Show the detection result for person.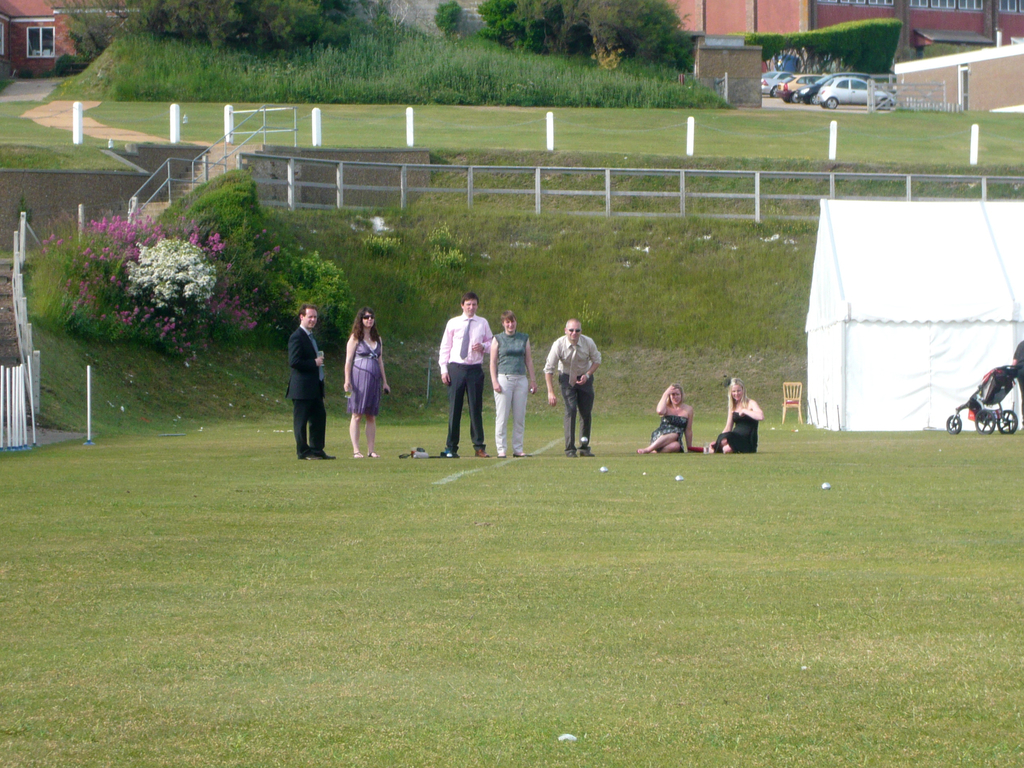
bbox=(543, 317, 601, 461).
